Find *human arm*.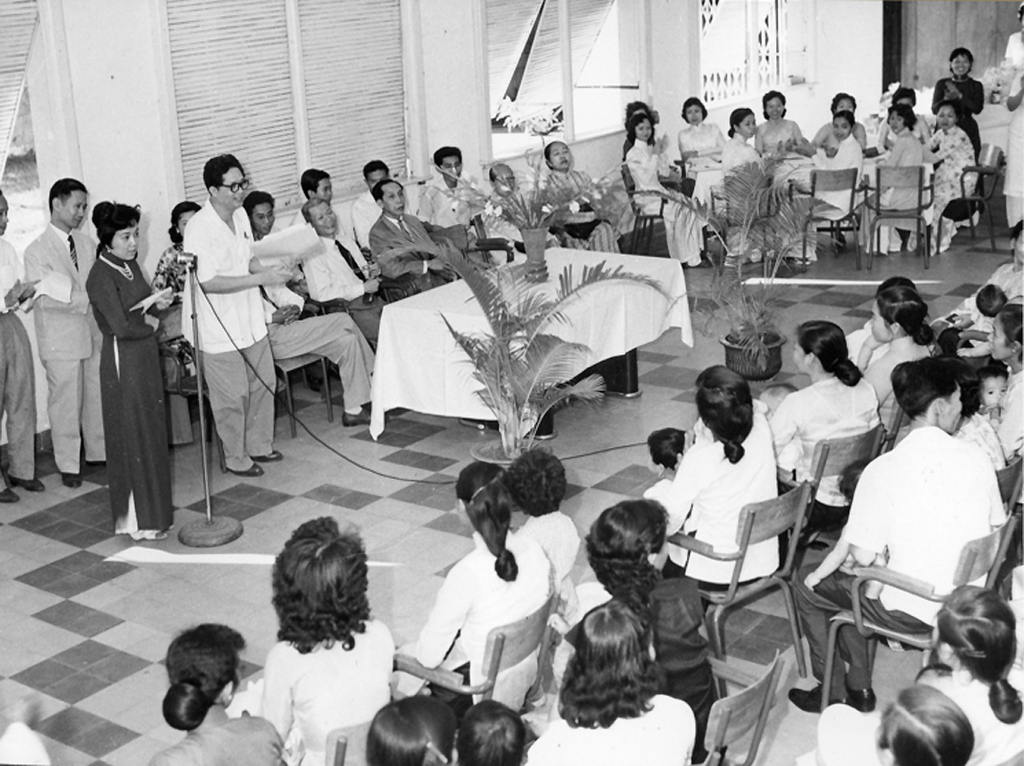
x1=657 y1=143 x2=667 y2=183.
